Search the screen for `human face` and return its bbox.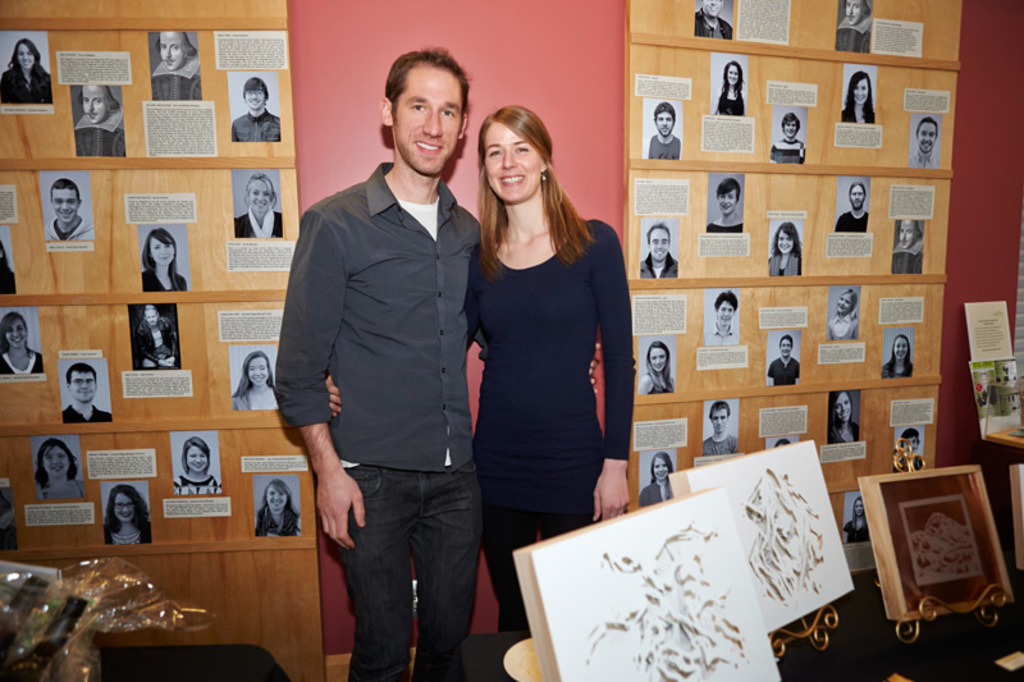
Found: 714,297,735,330.
